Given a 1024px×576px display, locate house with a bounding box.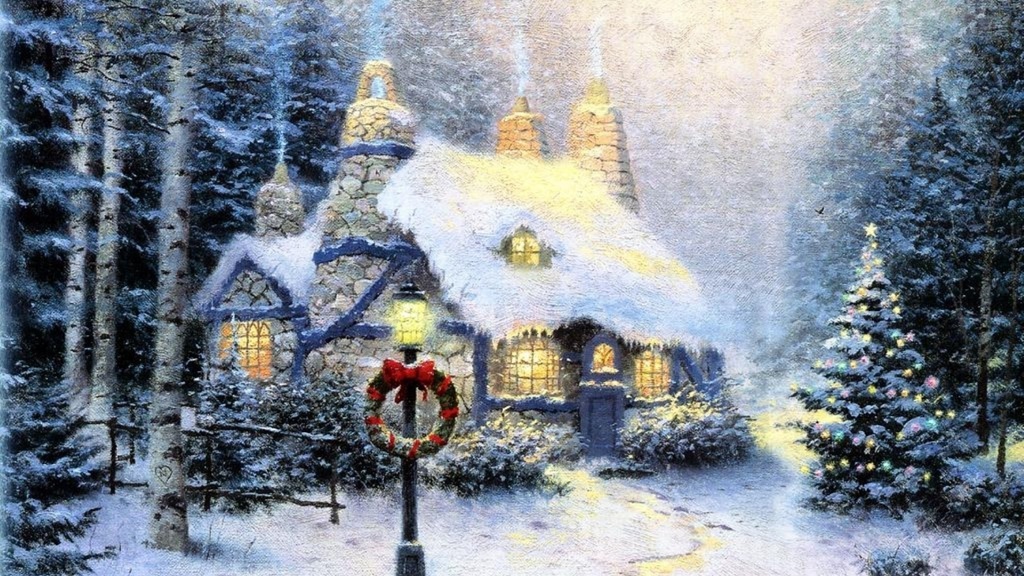
Located: locate(186, 61, 724, 461).
